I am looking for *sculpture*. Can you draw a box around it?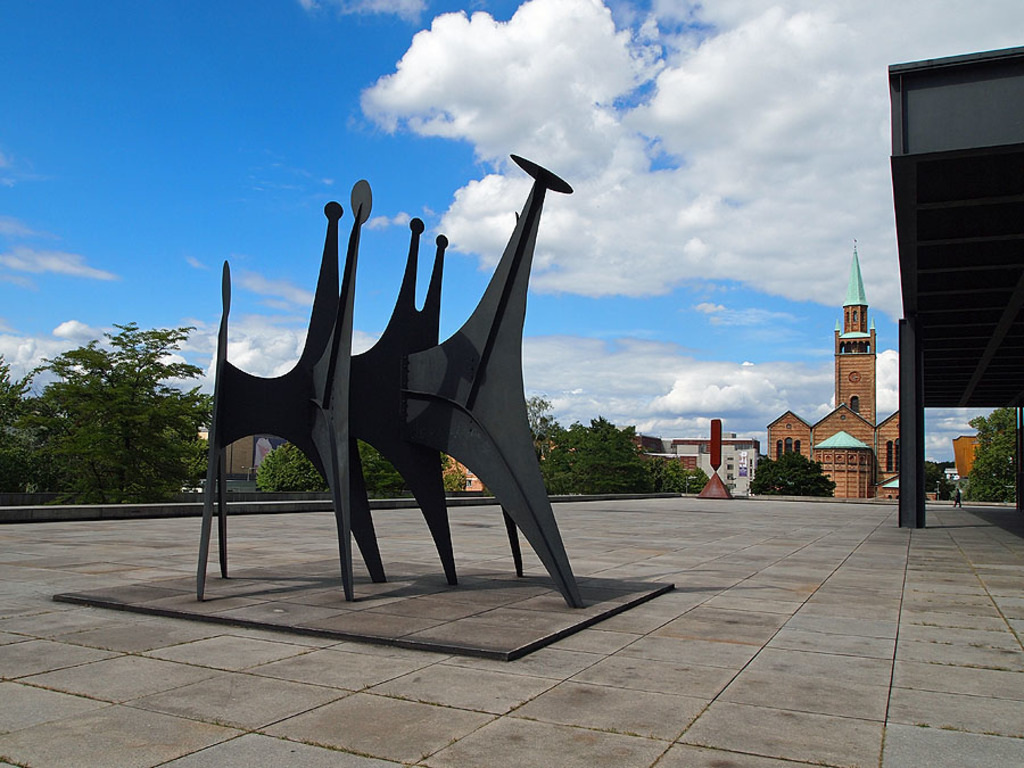
Sure, the bounding box is (197,157,583,601).
